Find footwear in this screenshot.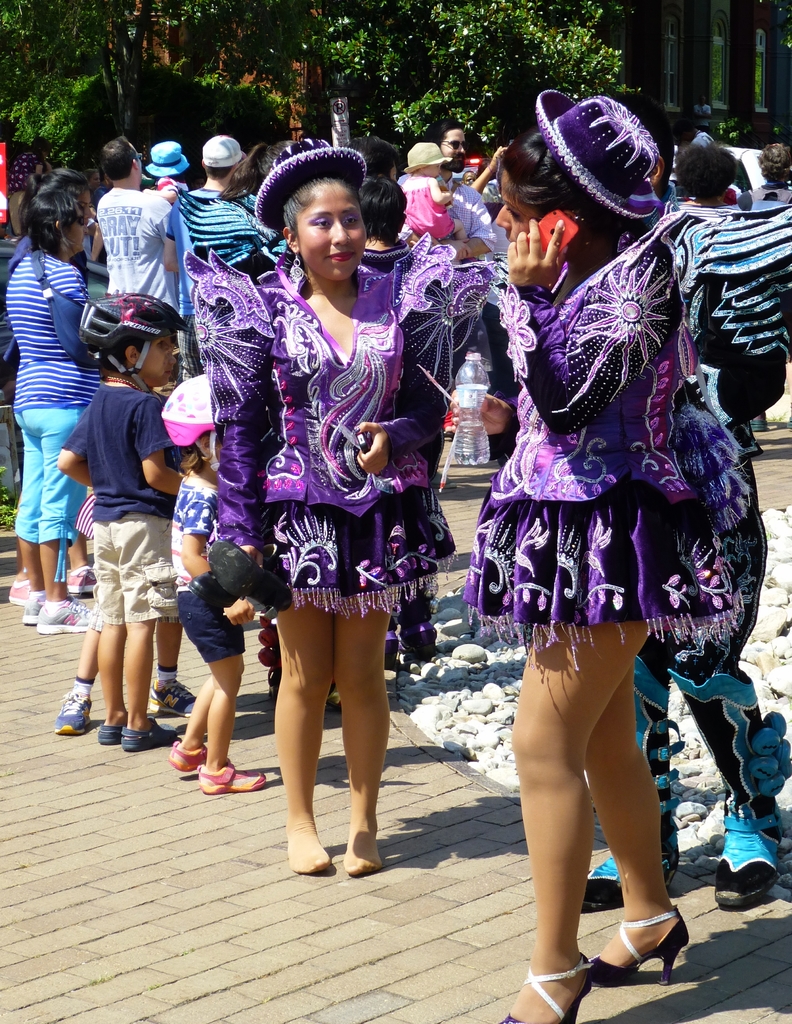
The bounding box for footwear is 65,564,102,597.
